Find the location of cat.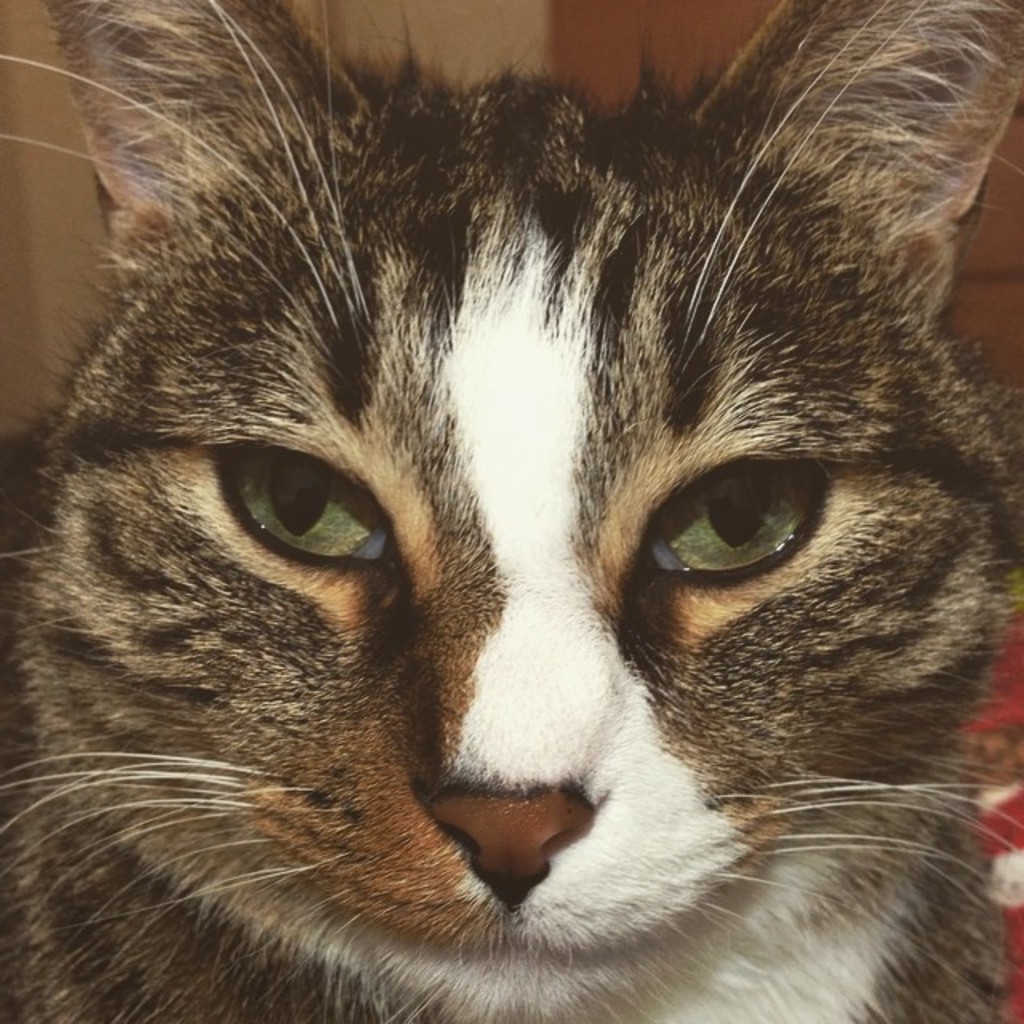
Location: {"left": 0, "top": 0, "right": 1022, "bottom": 1022}.
